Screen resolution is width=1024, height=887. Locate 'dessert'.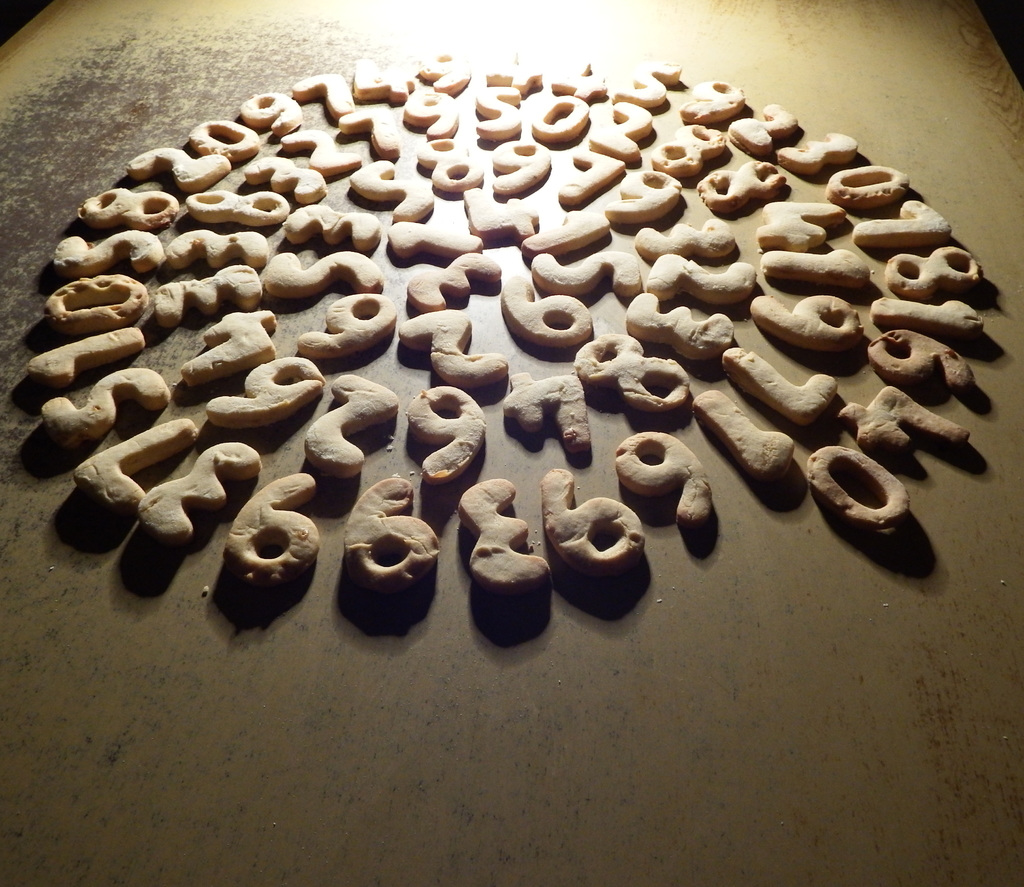
BBox(501, 259, 589, 352).
